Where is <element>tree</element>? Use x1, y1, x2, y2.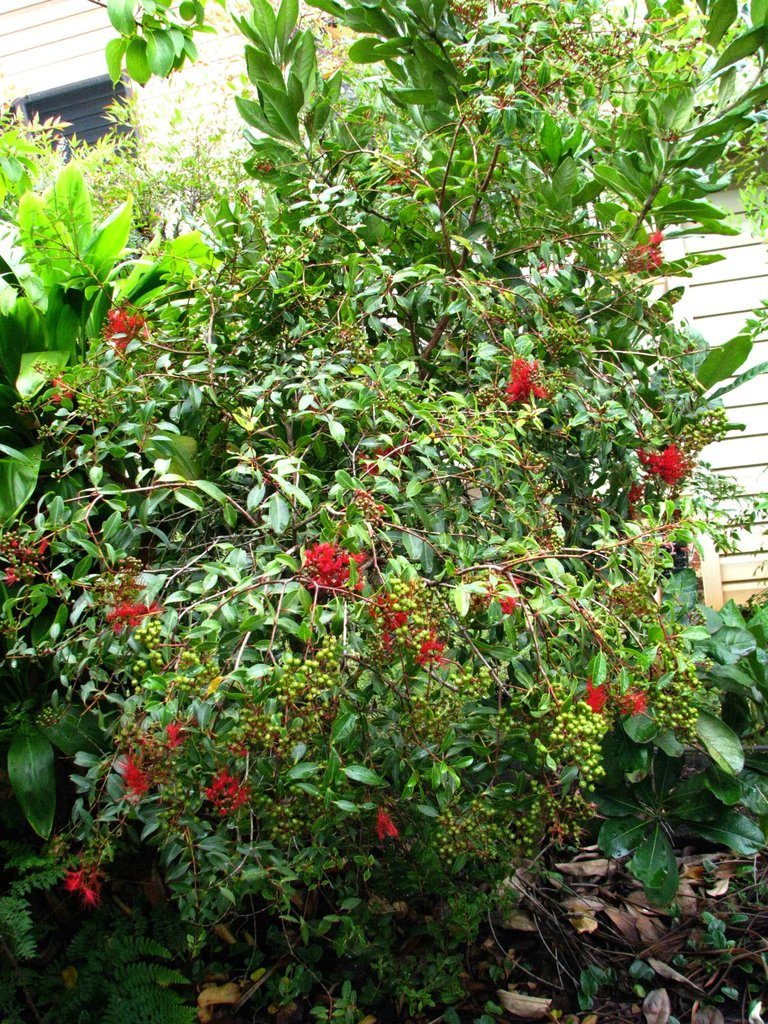
16, 0, 750, 964.
